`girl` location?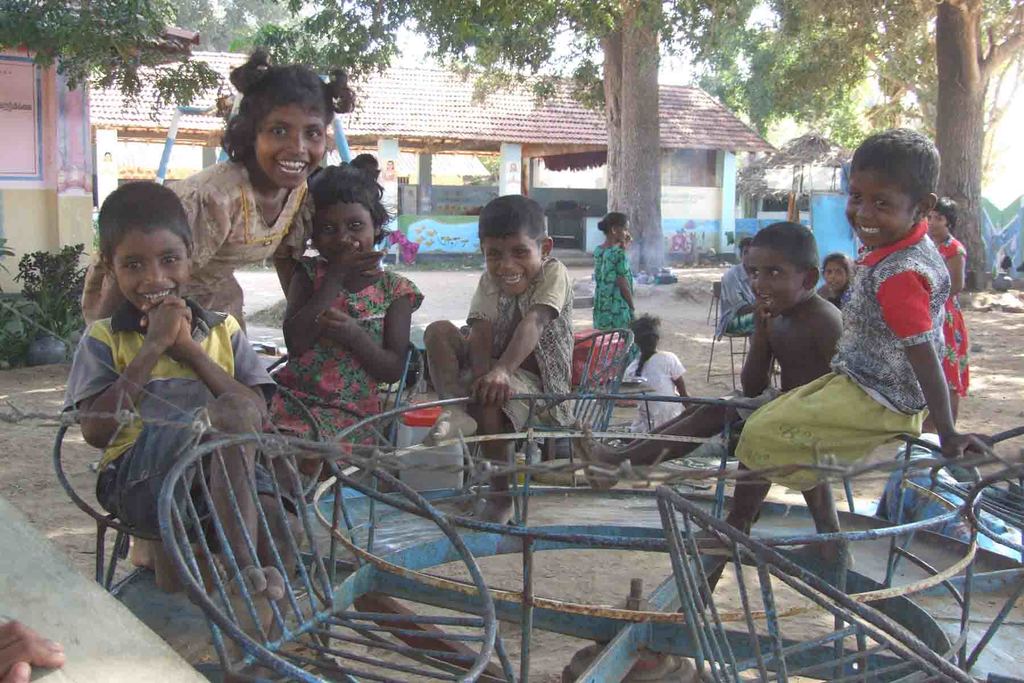
(left=81, top=47, right=355, bottom=336)
